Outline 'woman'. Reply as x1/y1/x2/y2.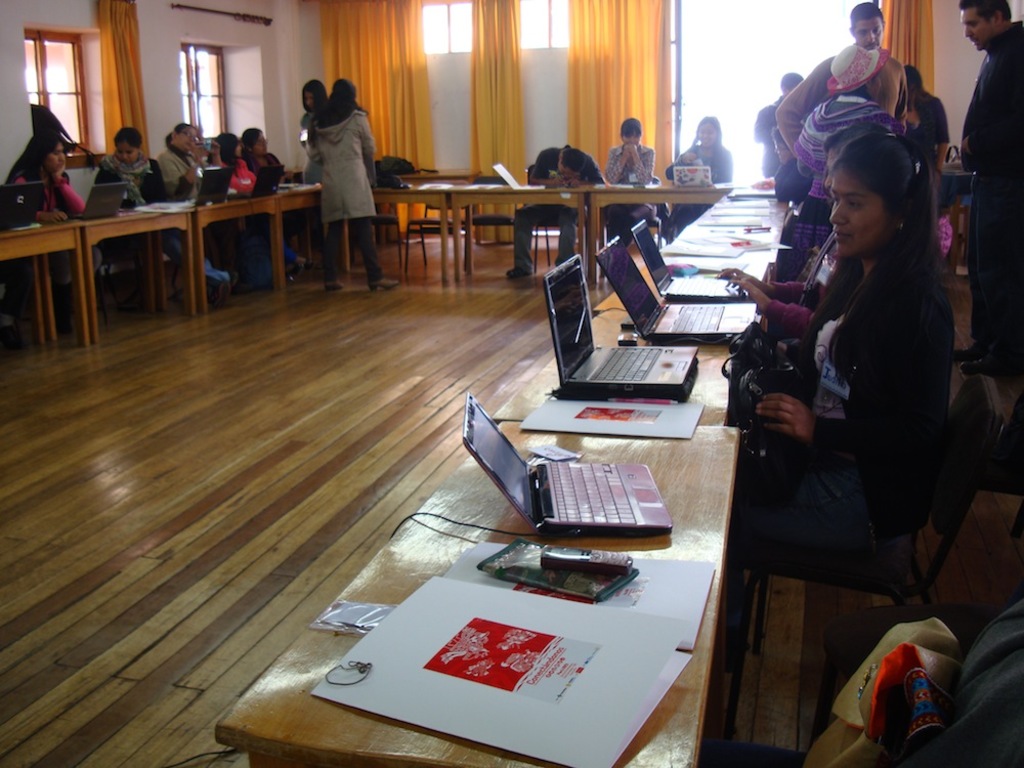
727/135/945/555.
